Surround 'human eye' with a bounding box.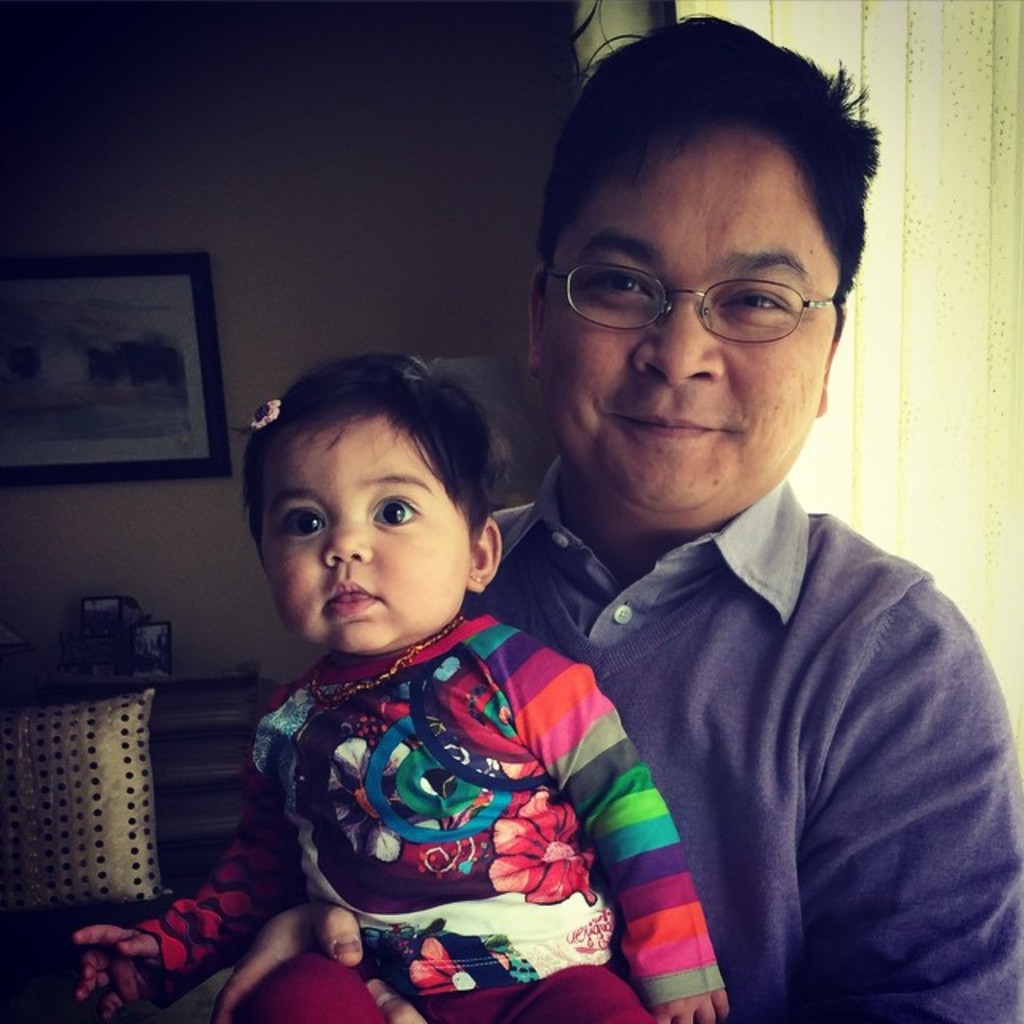
<region>370, 491, 427, 533</region>.
